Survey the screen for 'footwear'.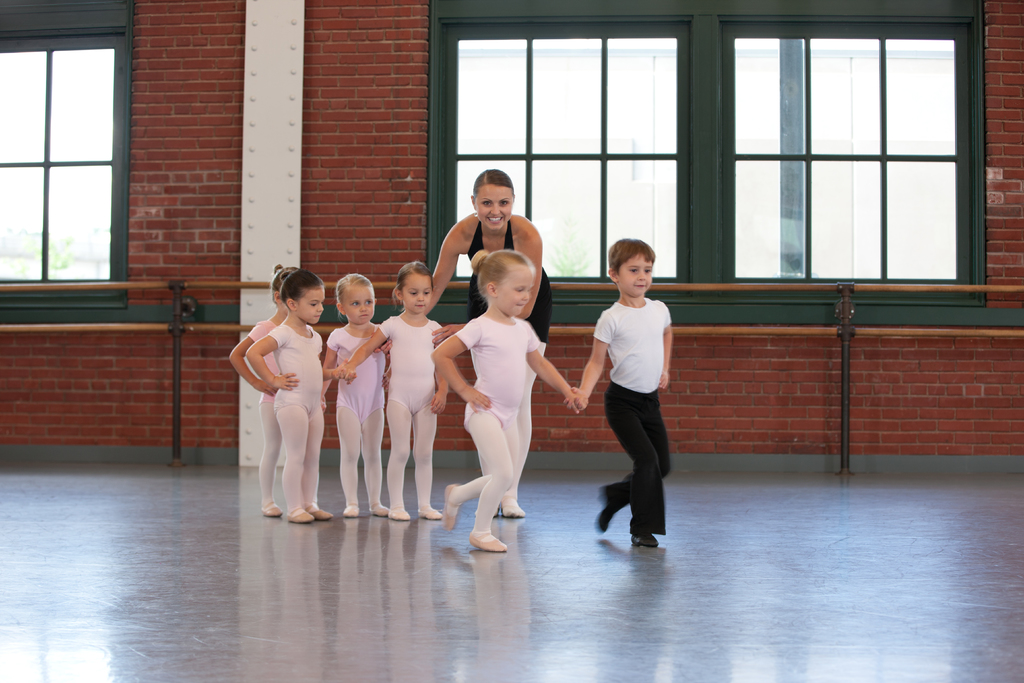
Survey found: box(468, 530, 510, 555).
